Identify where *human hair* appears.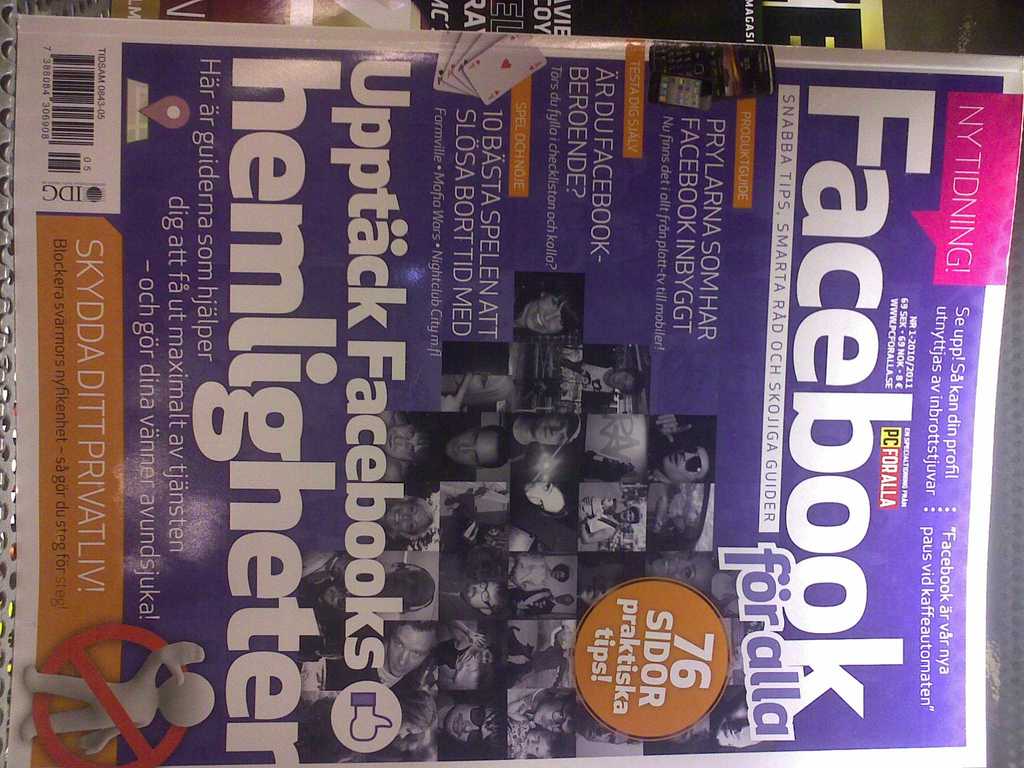
Appears at [407, 733, 426, 746].
